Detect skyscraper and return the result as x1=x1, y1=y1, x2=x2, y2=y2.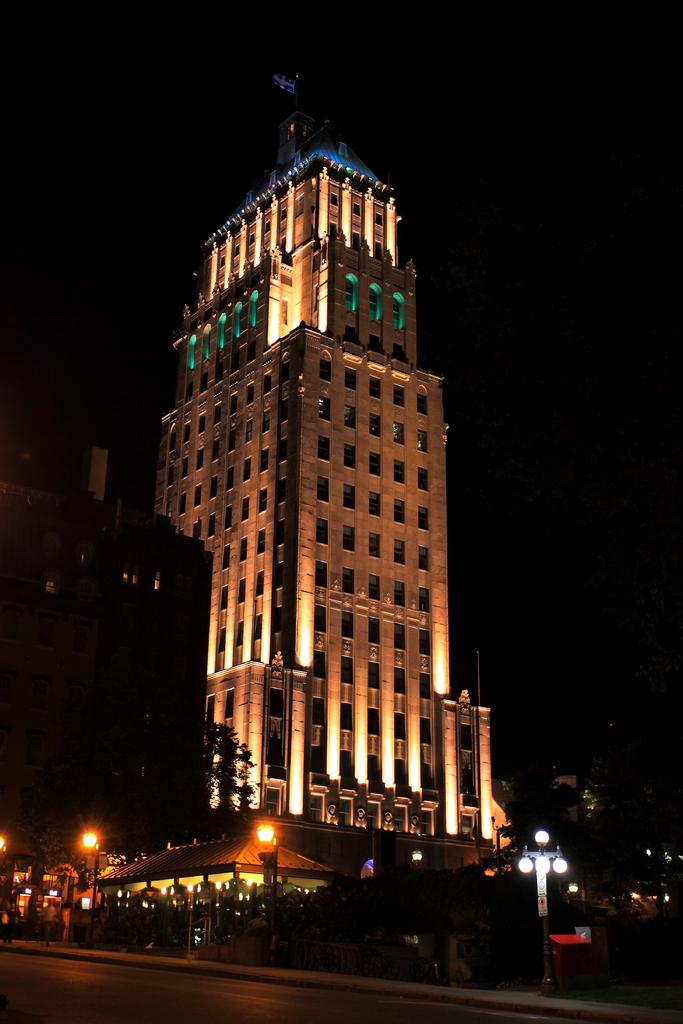
x1=149, y1=77, x2=498, y2=944.
